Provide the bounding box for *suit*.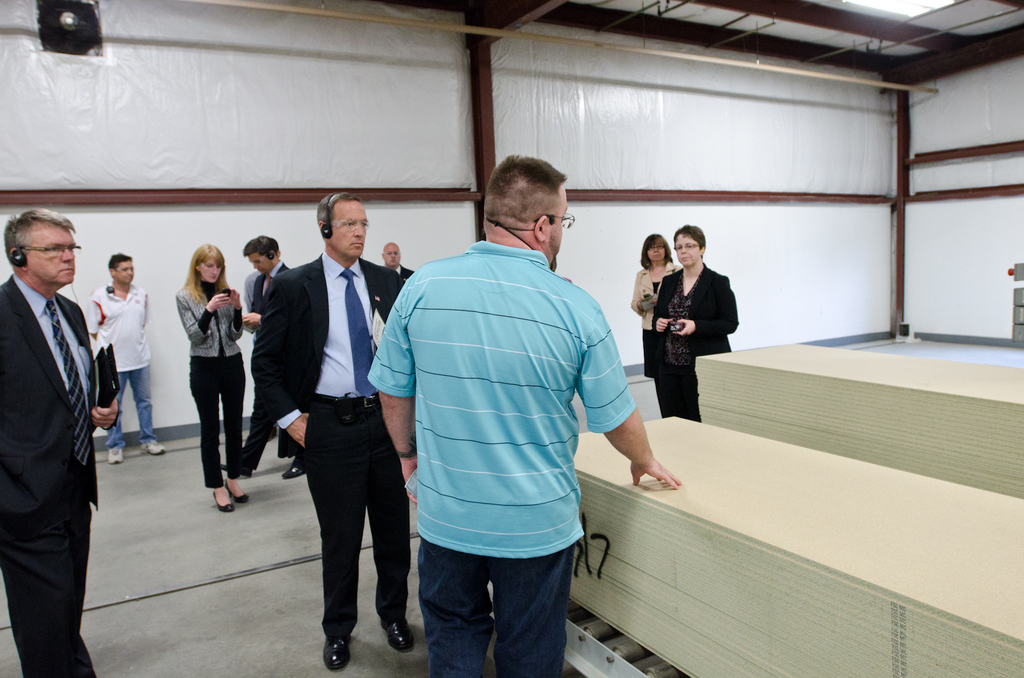
(230,261,300,469).
